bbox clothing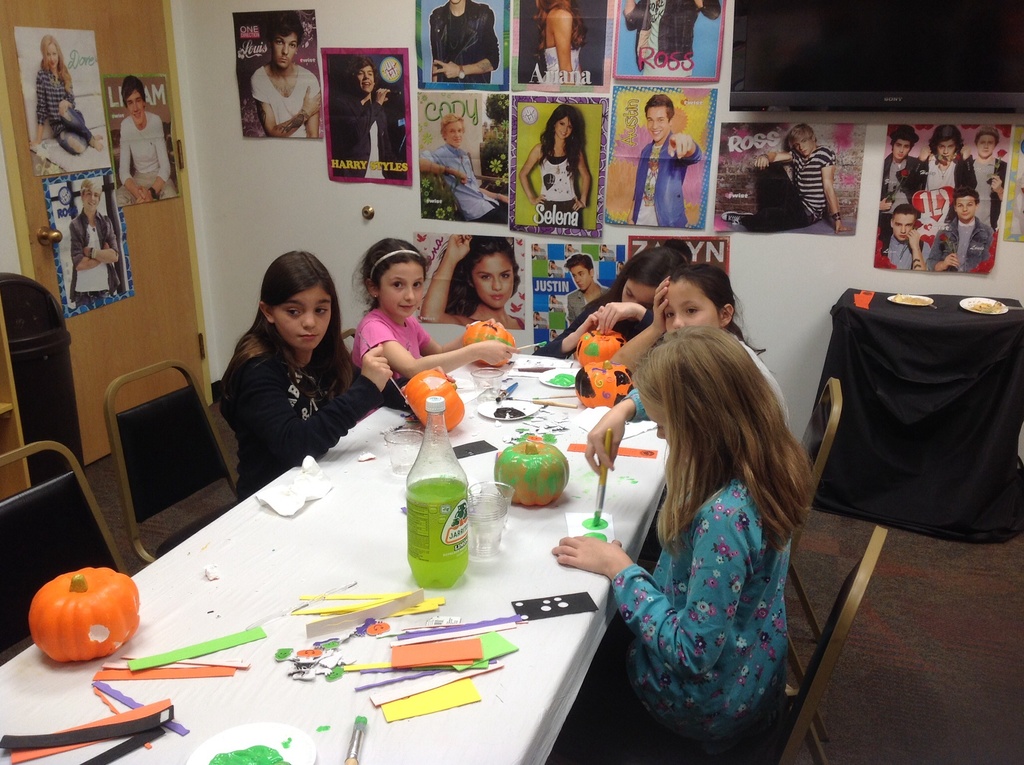
419/144/509/223
